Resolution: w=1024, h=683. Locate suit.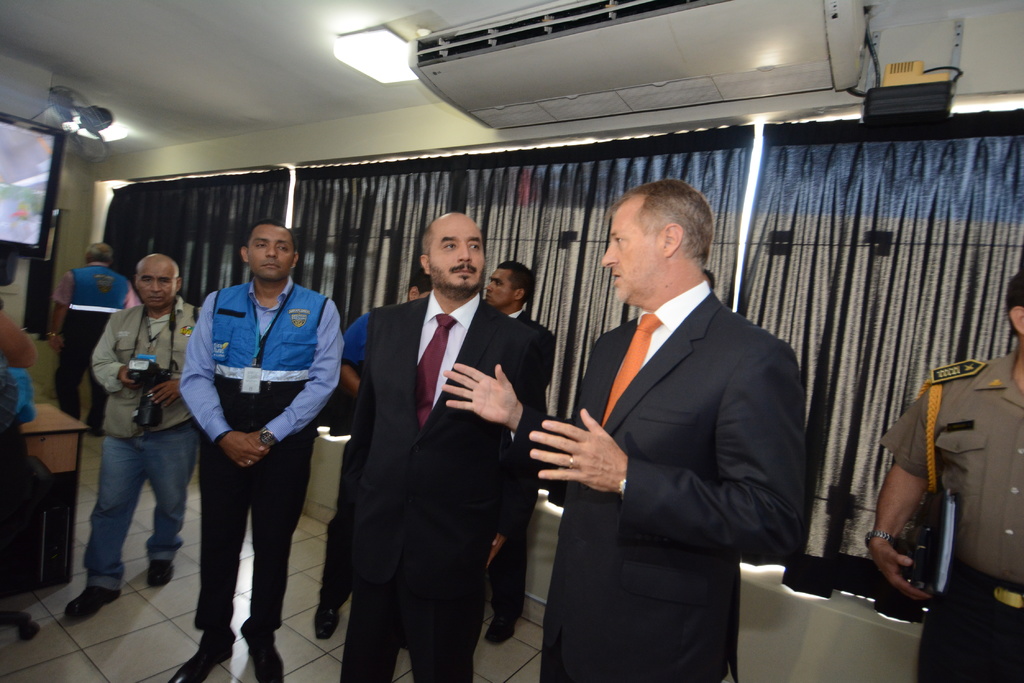
(339,289,534,682).
